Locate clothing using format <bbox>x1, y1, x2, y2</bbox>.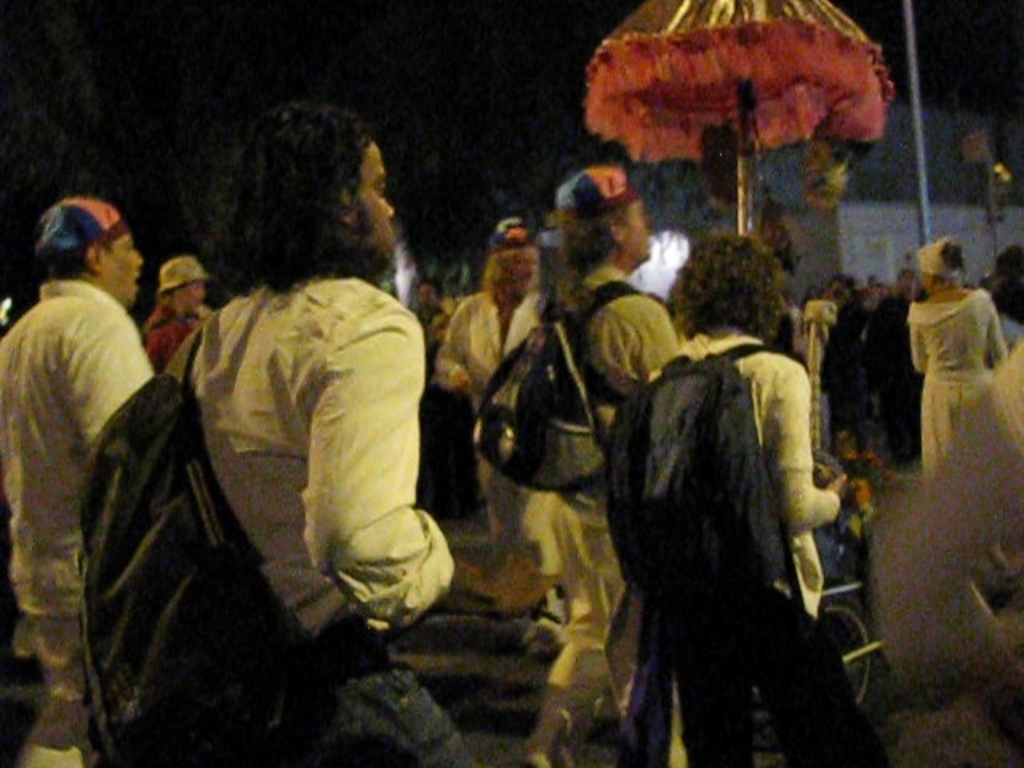
<bbox>910, 280, 1006, 474</bbox>.
